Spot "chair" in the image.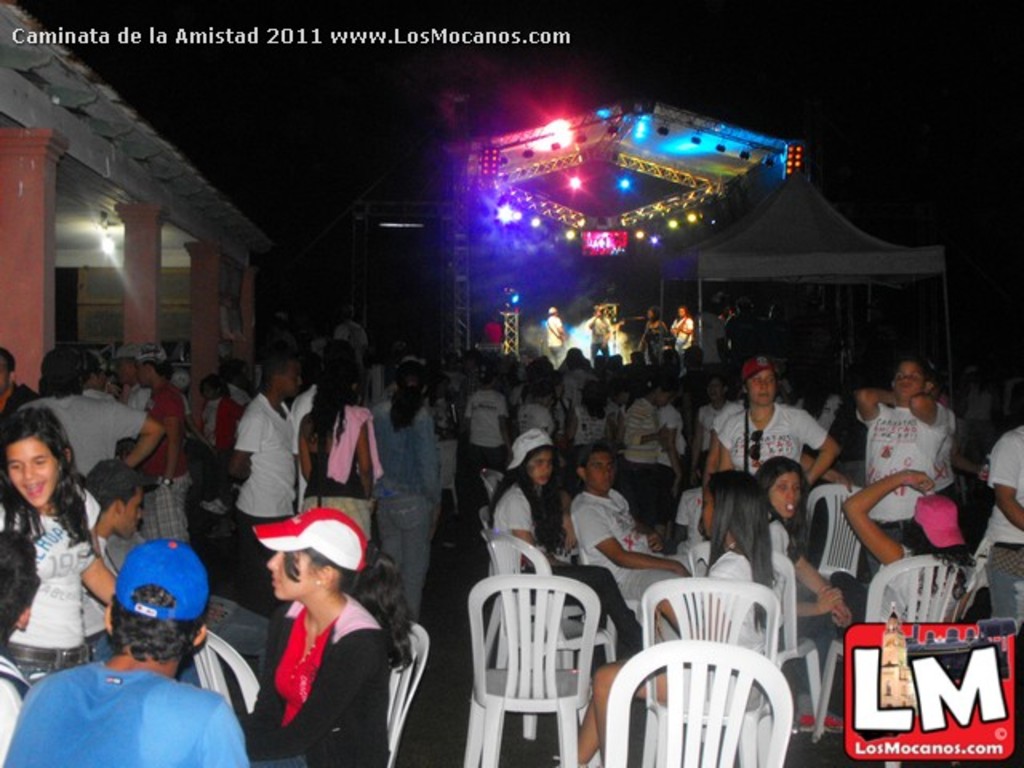
"chair" found at [left=640, top=574, right=782, bottom=766].
